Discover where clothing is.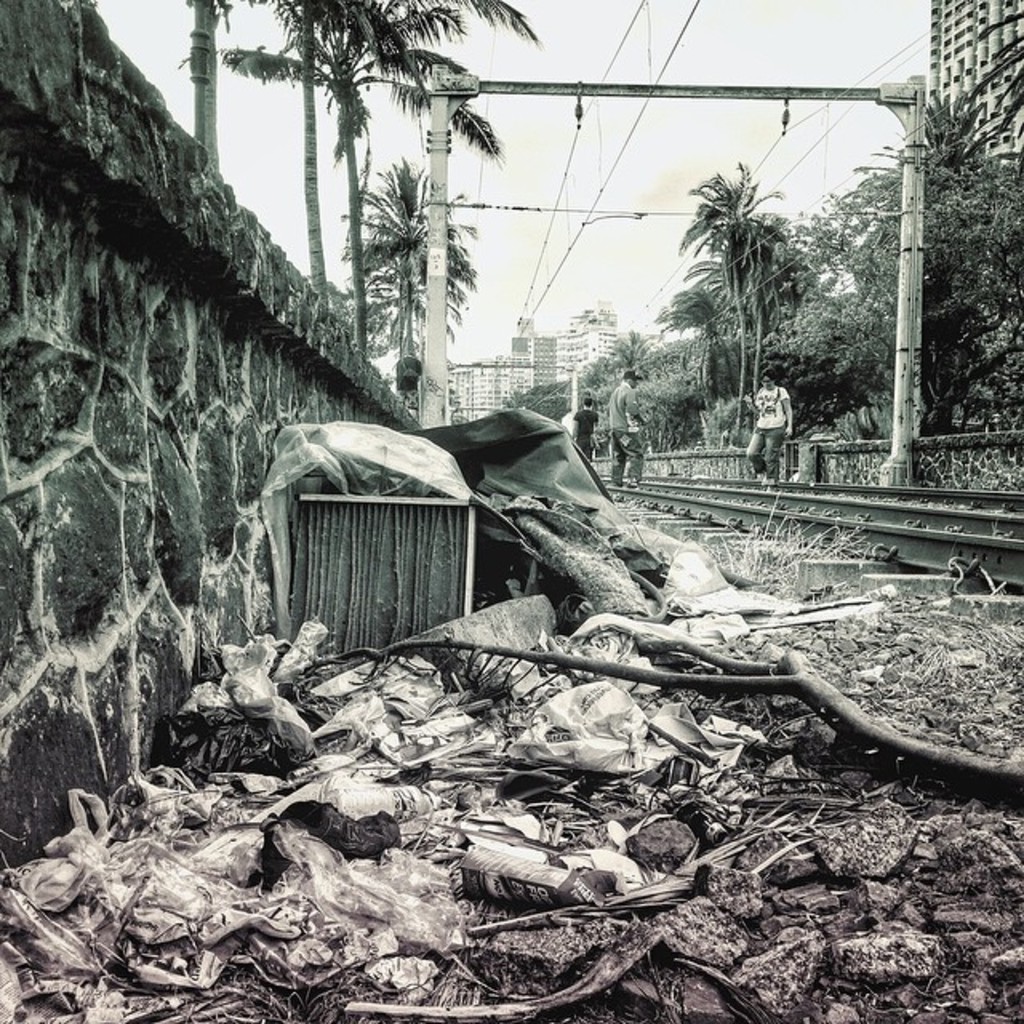
Discovered at (x1=738, y1=371, x2=795, y2=486).
